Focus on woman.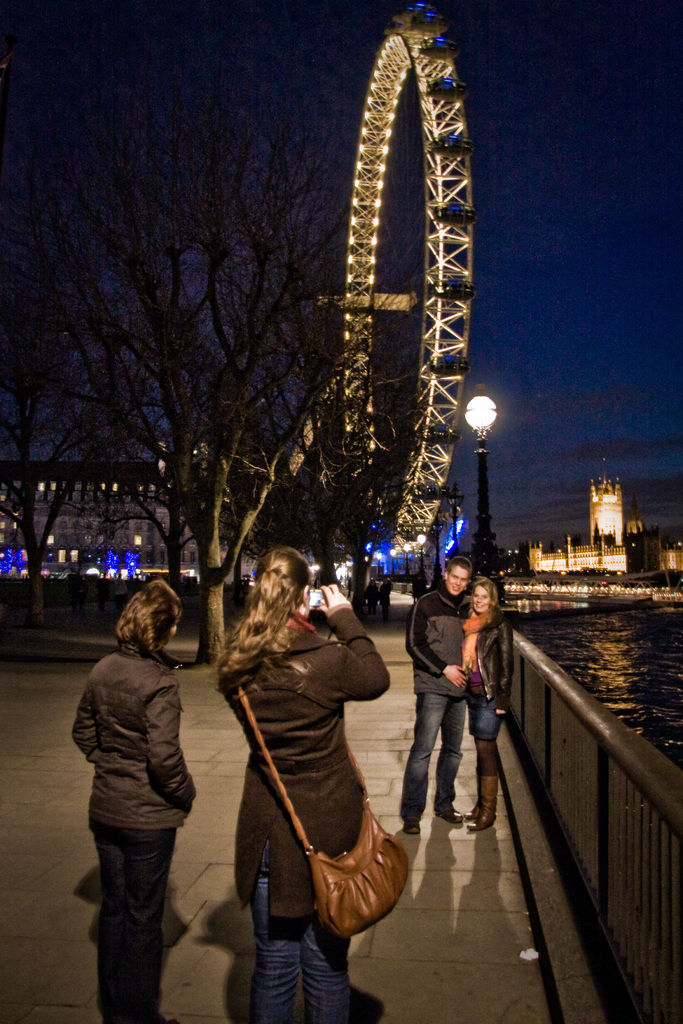
Focused at bbox(215, 543, 397, 1023).
